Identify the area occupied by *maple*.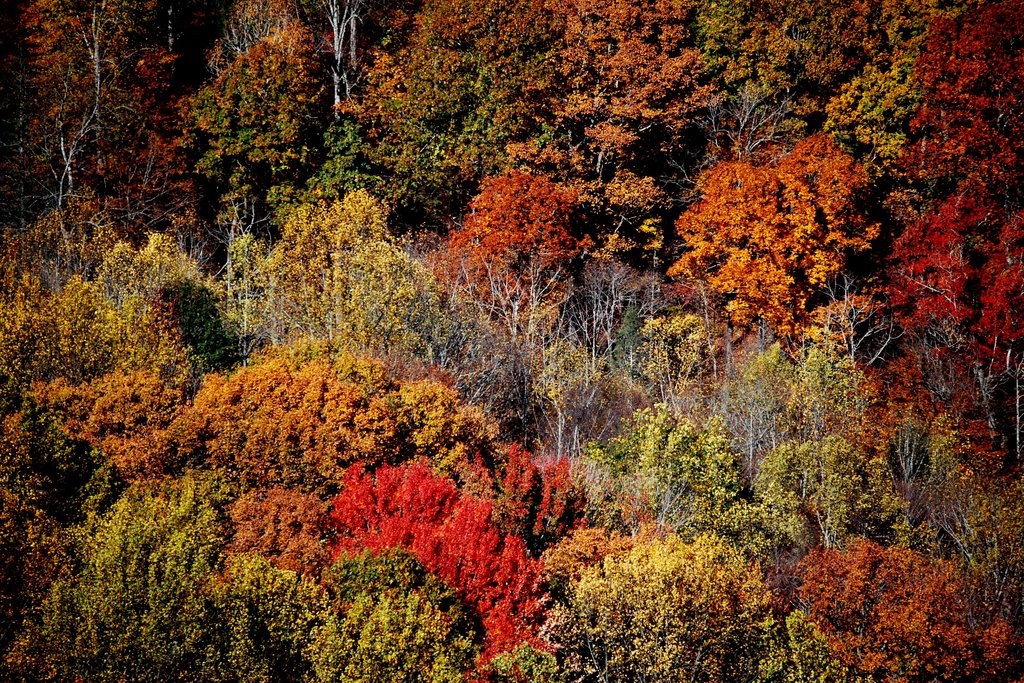
Area: Rect(557, 0, 714, 159).
